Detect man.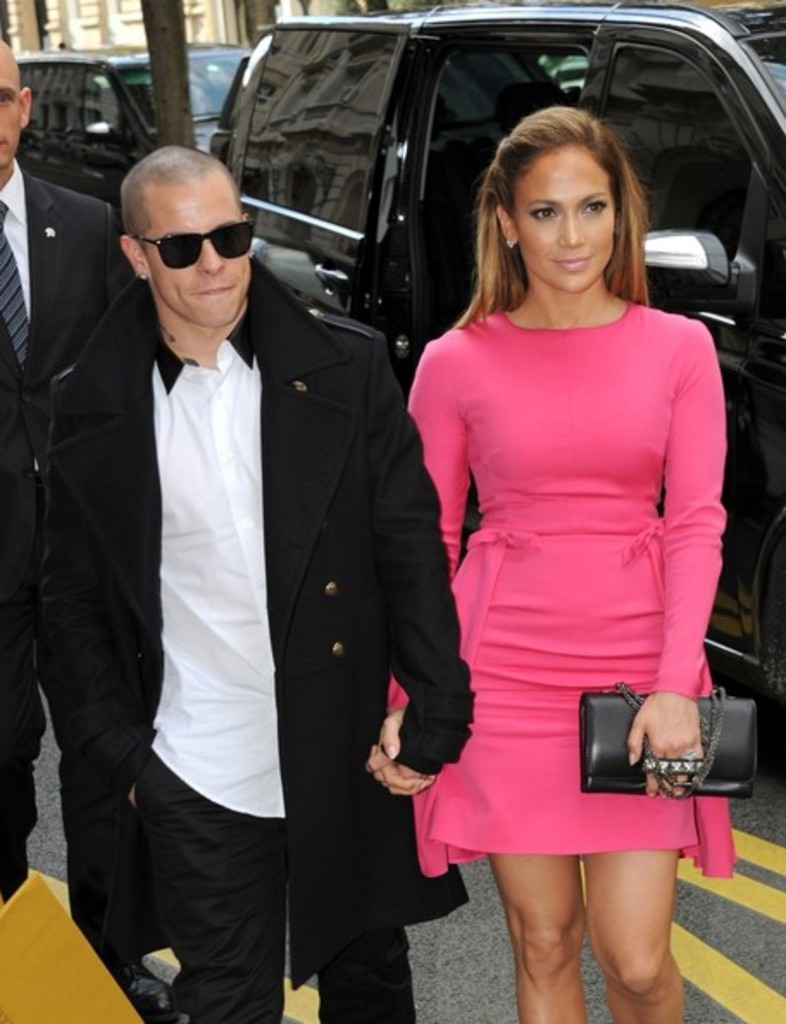
Detected at {"left": 43, "top": 90, "right": 431, "bottom": 1023}.
